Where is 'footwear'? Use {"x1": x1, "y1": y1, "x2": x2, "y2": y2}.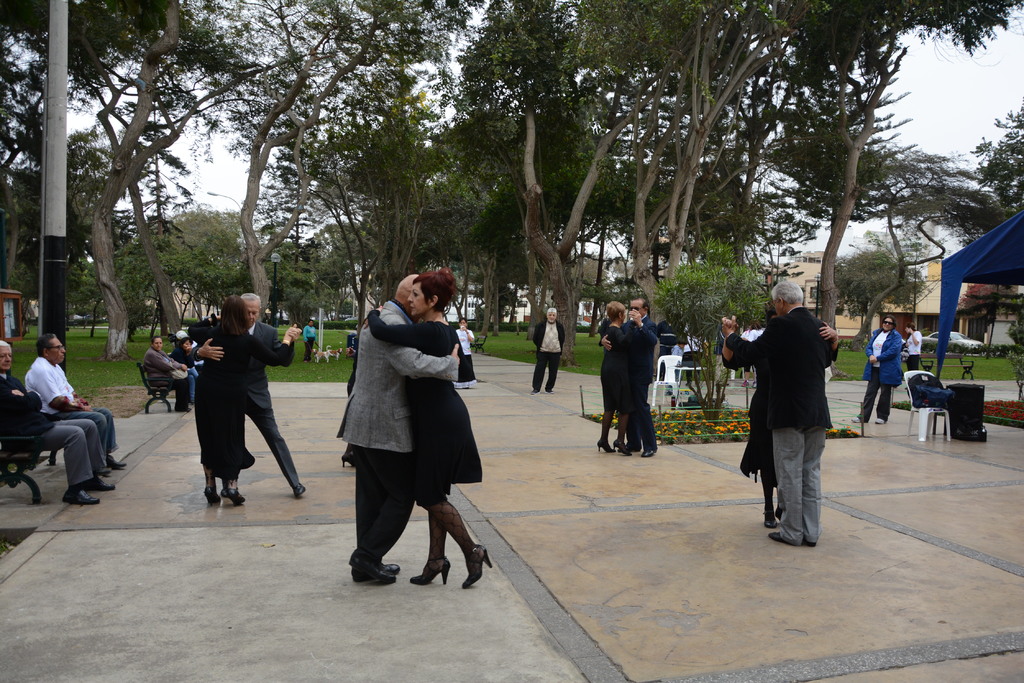
{"x1": 531, "y1": 389, "x2": 538, "y2": 396}.
